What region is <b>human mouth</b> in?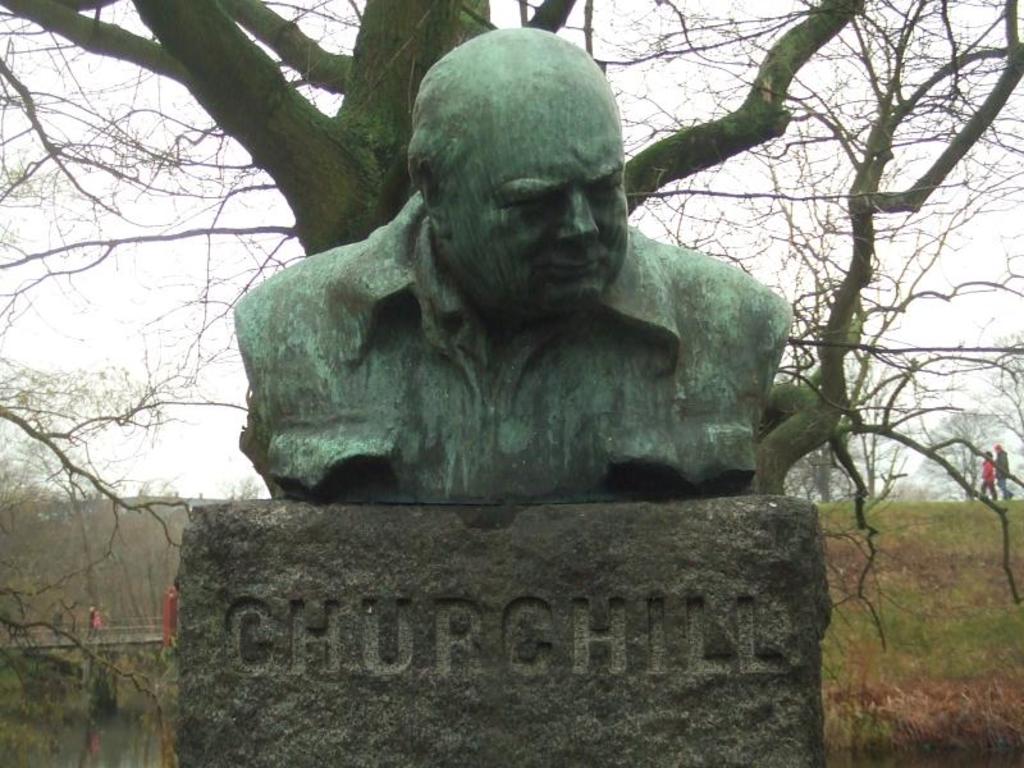
{"x1": 543, "y1": 261, "x2": 598, "y2": 266}.
